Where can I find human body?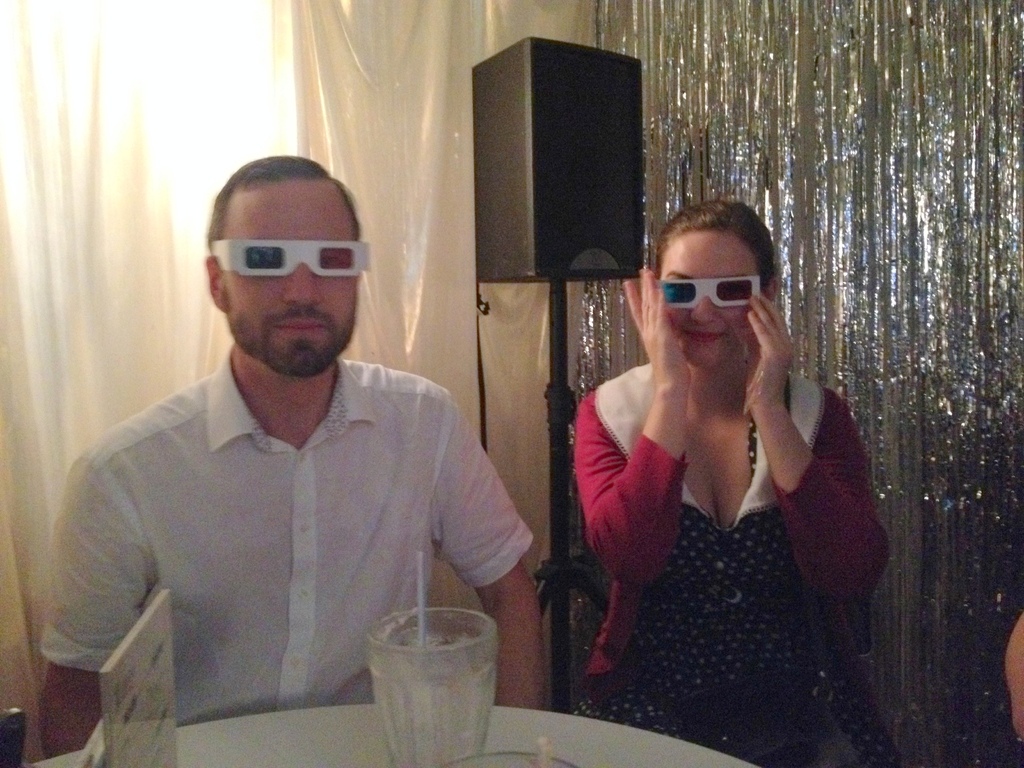
You can find it at locate(29, 146, 542, 708).
